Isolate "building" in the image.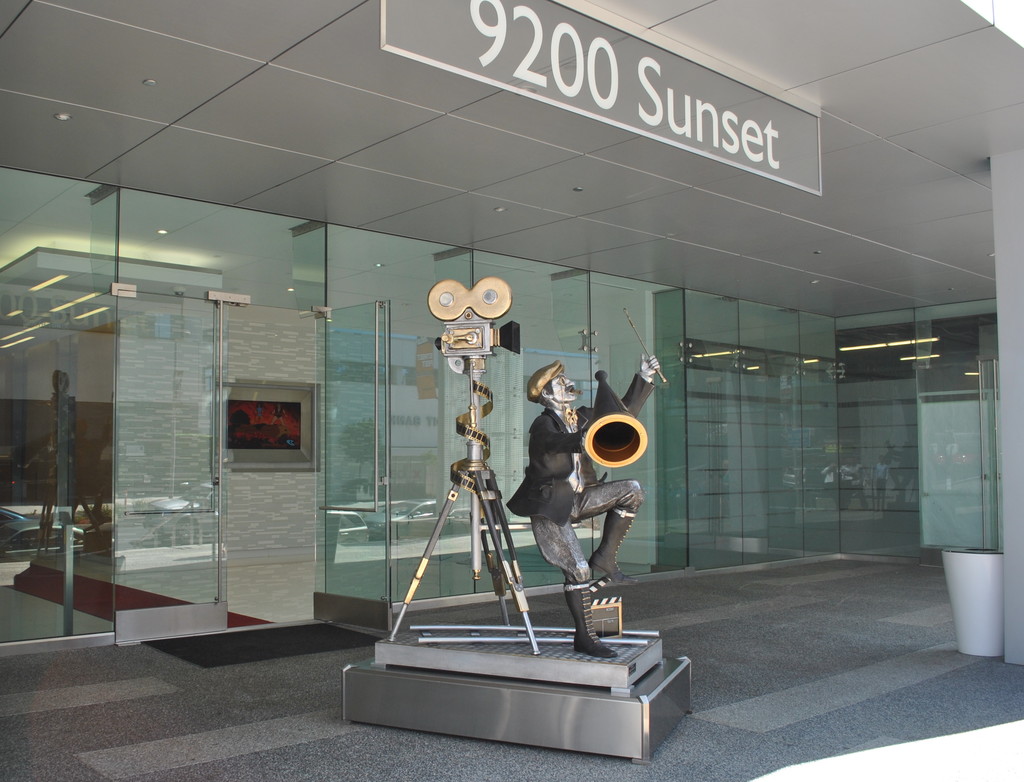
Isolated region: x1=1 y1=0 x2=1023 y2=781.
